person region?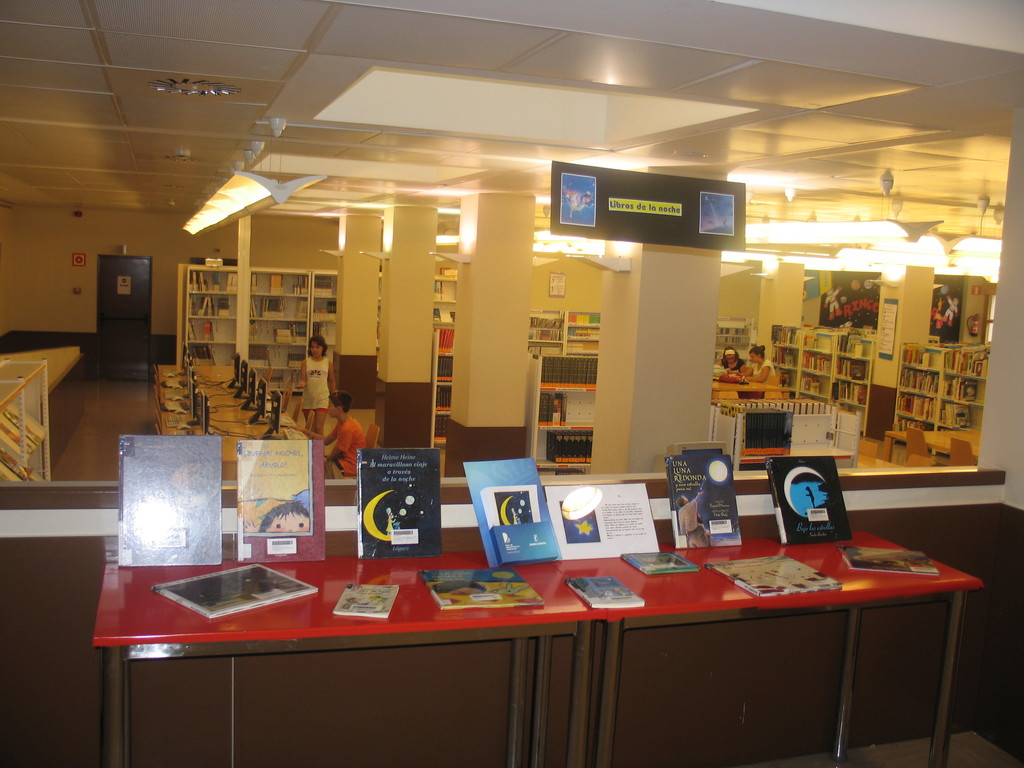
bbox(749, 343, 787, 385)
